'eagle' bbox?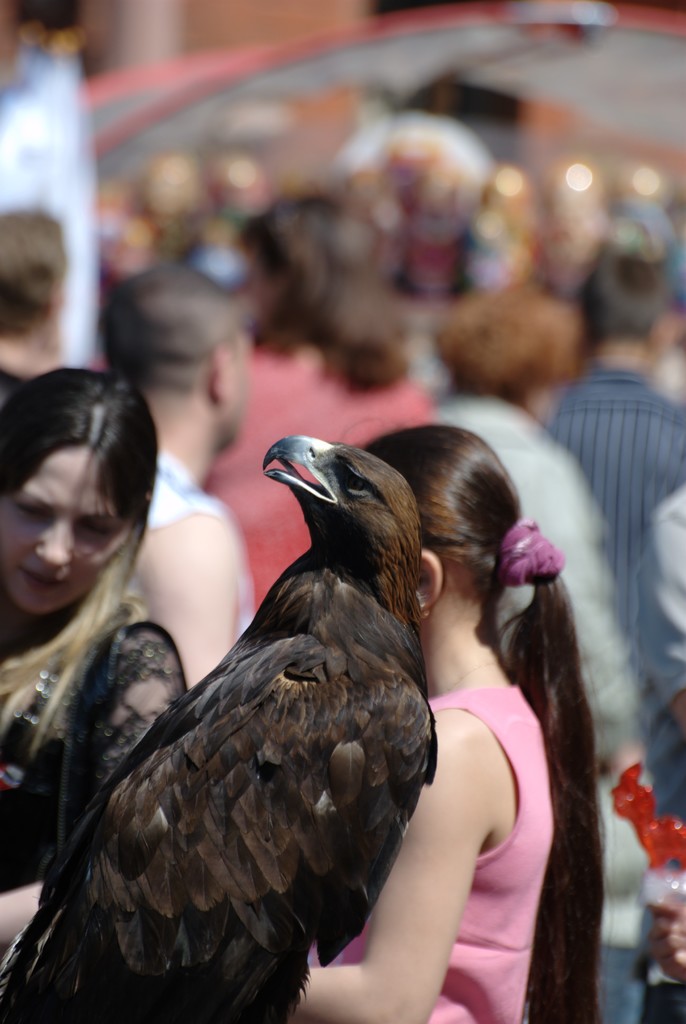
0:435:435:1023
